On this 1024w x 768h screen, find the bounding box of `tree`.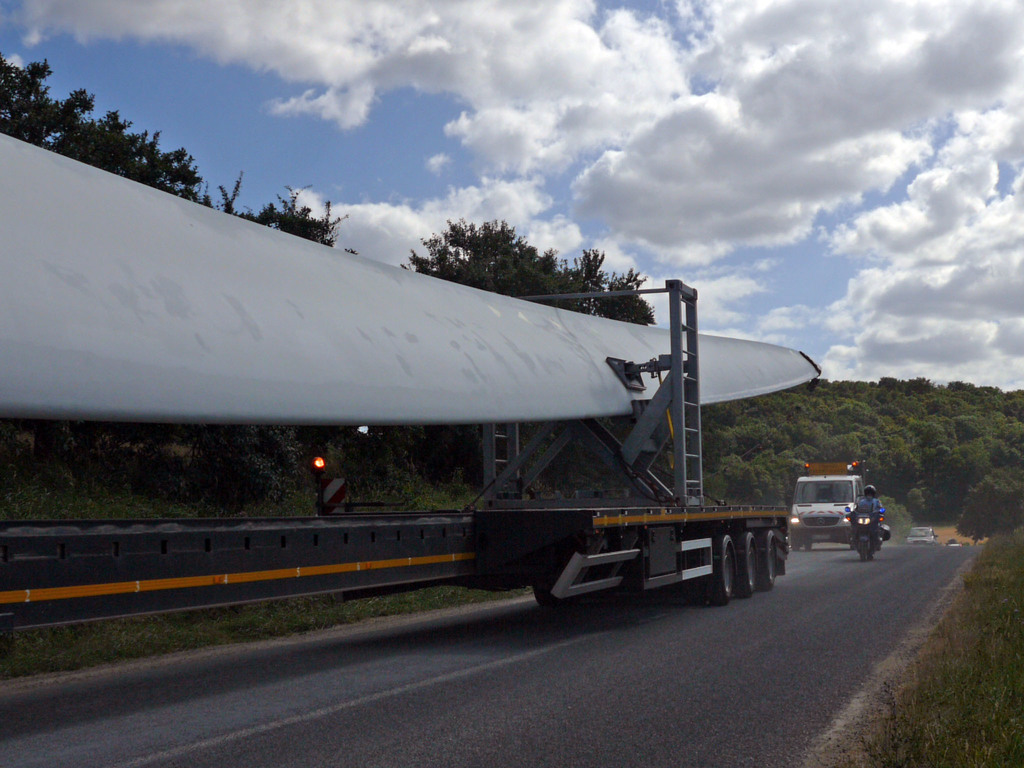
Bounding box: 918/454/959/498.
